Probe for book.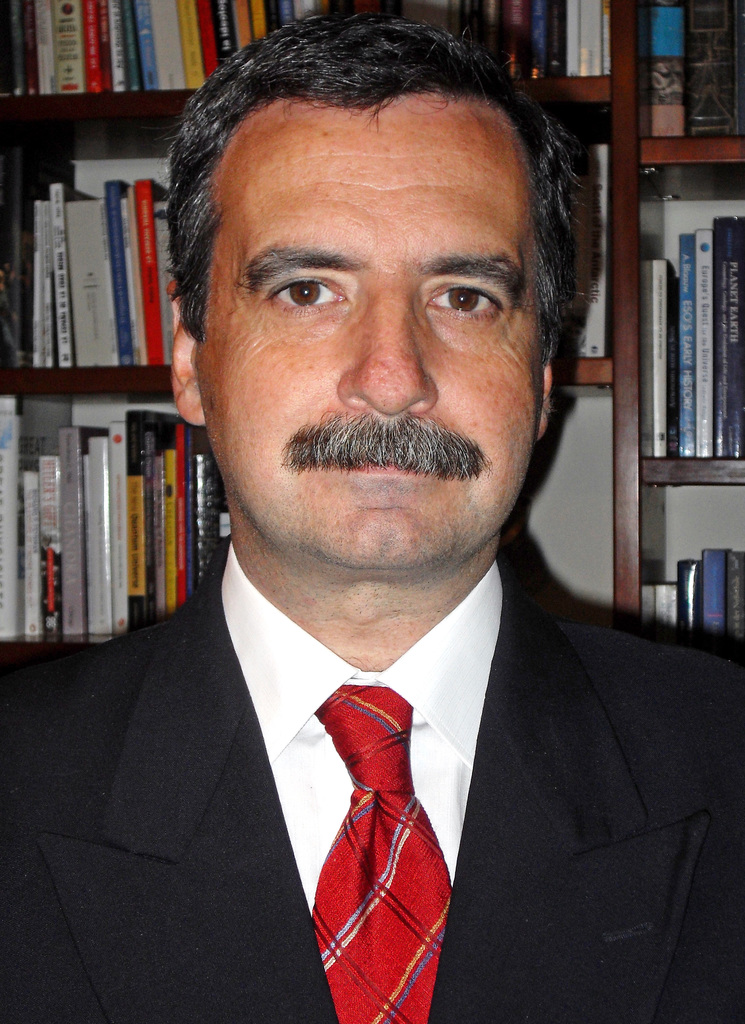
Probe result: box(691, 225, 714, 456).
